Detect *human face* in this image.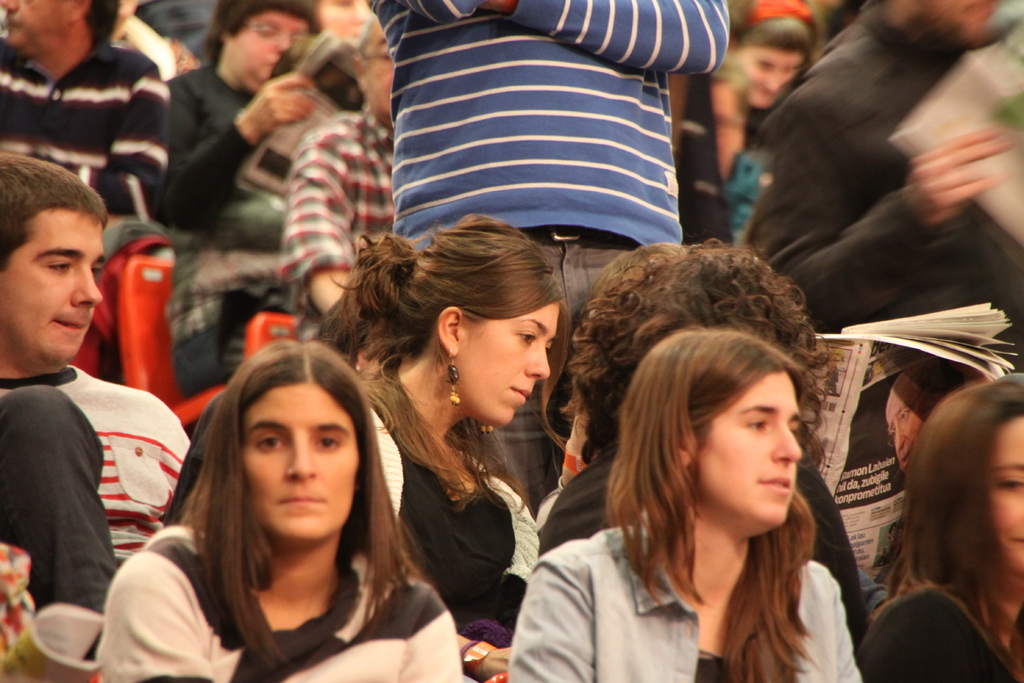
Detection: pyautogui.locateOnScreen(455, 300, 557, 425).
